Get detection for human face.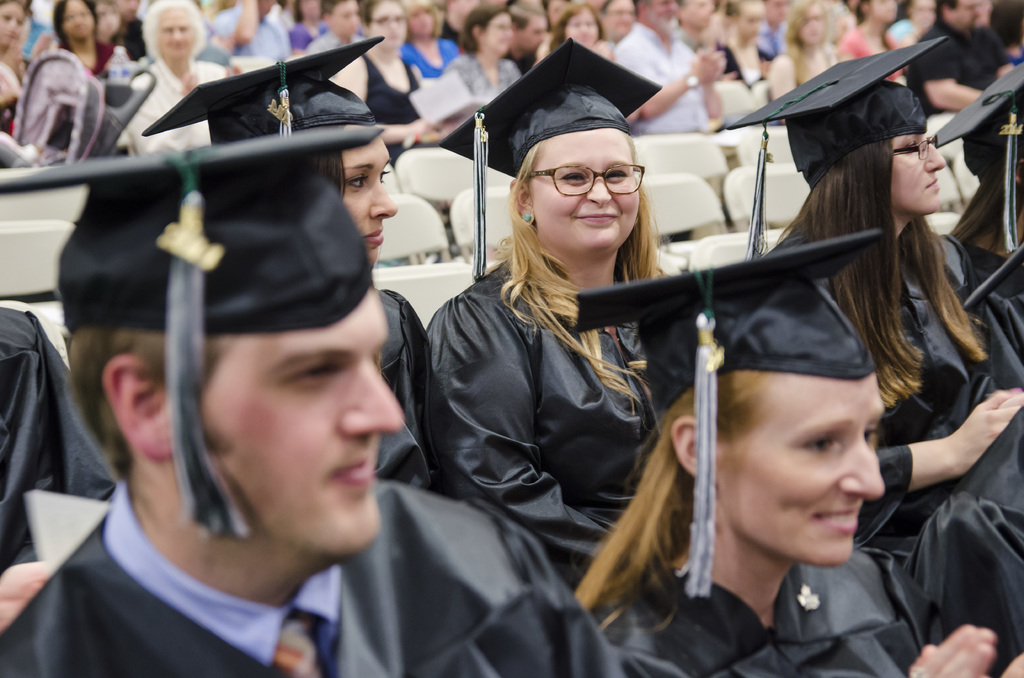
Detection: <bbox>328, 1, 360, 36</bbox>.
